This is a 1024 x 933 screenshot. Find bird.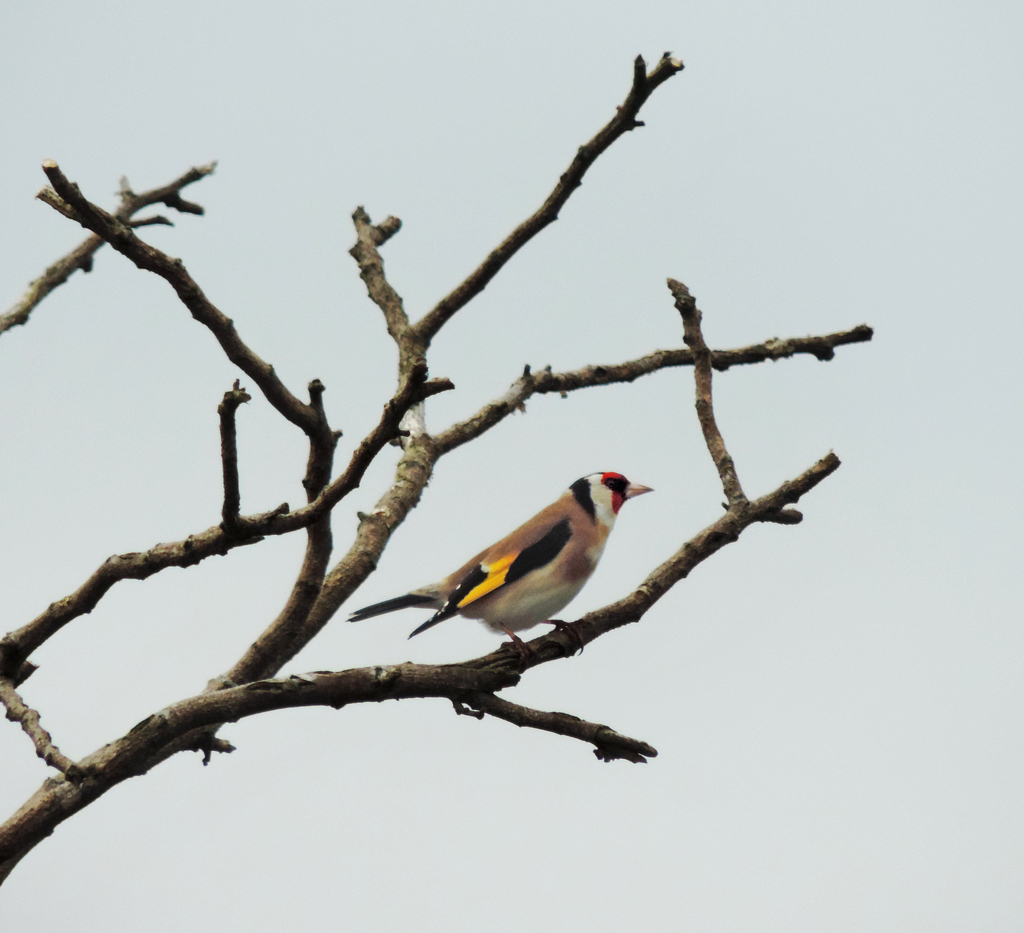
Bounding box: pyautogui.locateOnScreen(377, 463, 652, 686).
